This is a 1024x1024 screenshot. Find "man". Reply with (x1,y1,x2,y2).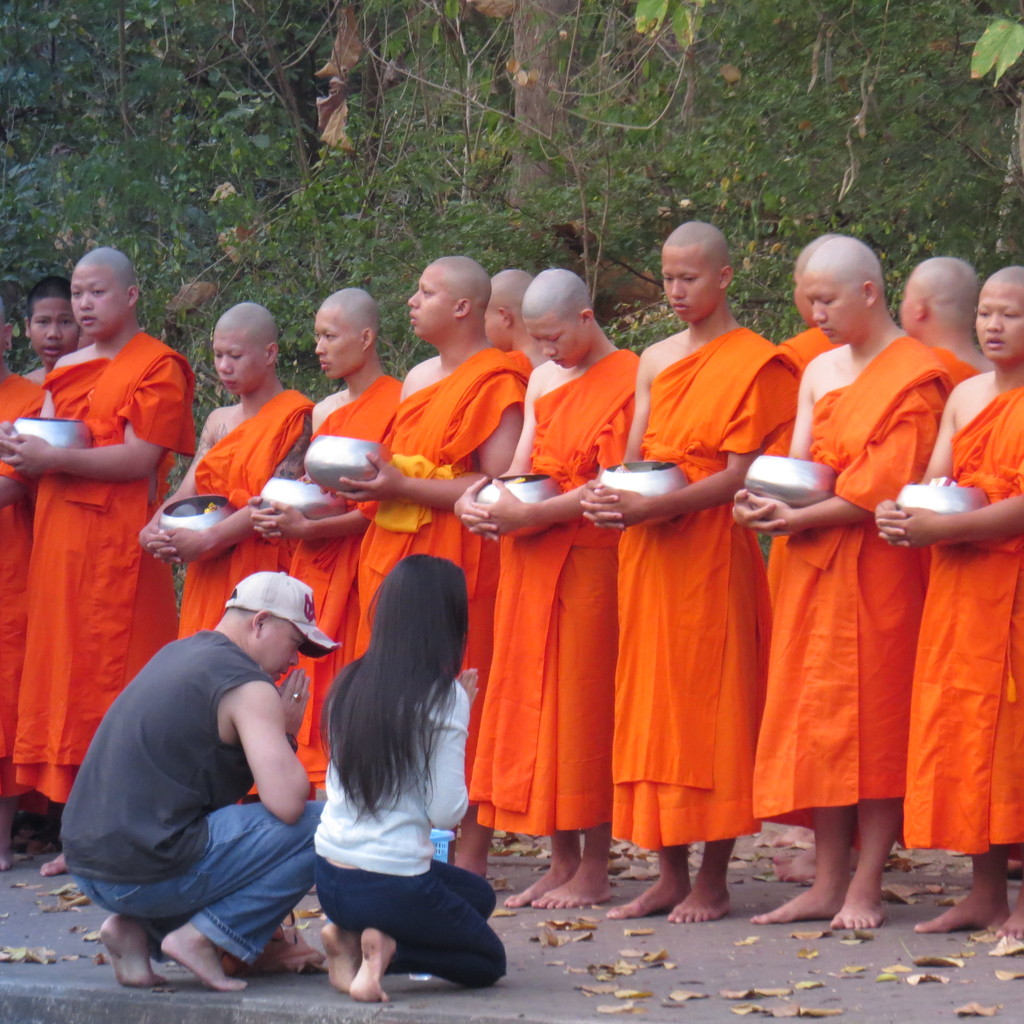
(0,284,40,856).
